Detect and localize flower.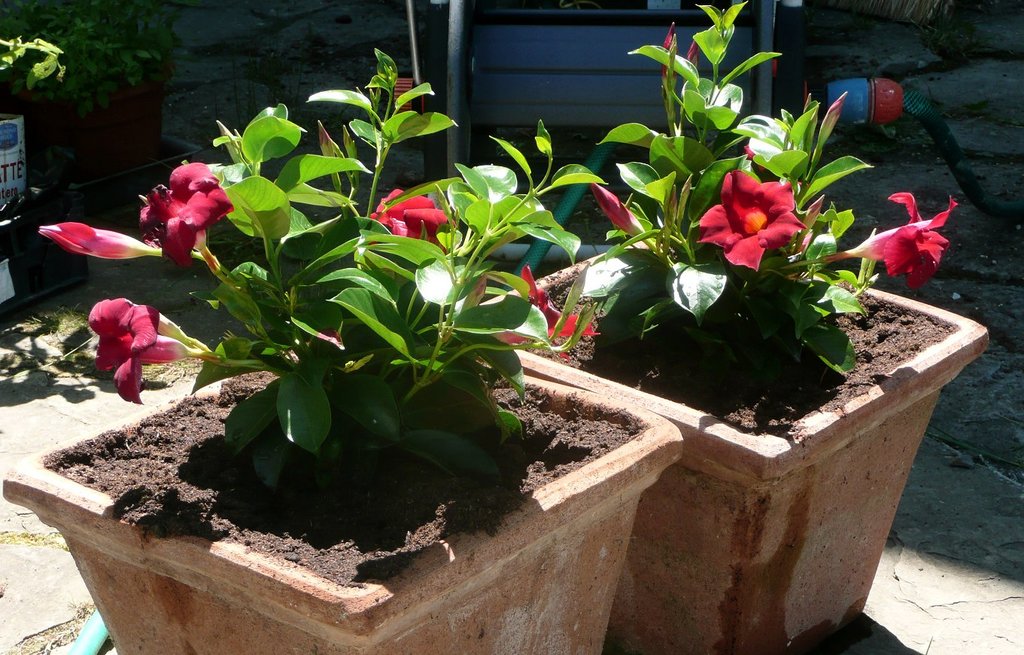
Localized at box=[484, 258, 593, 349].
